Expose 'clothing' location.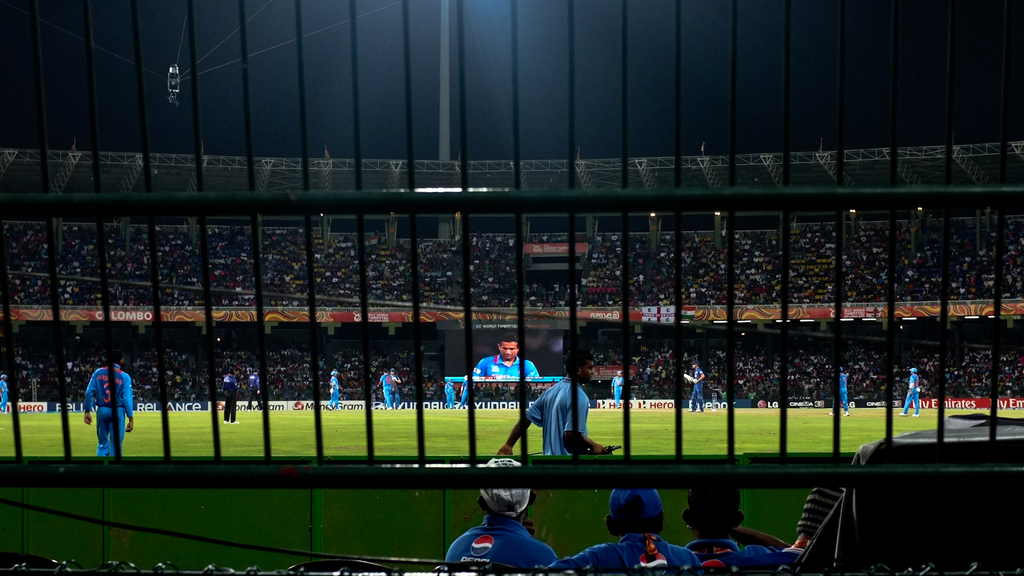
Exposed at x1=524, y1=368, x2=596, y2=465.
